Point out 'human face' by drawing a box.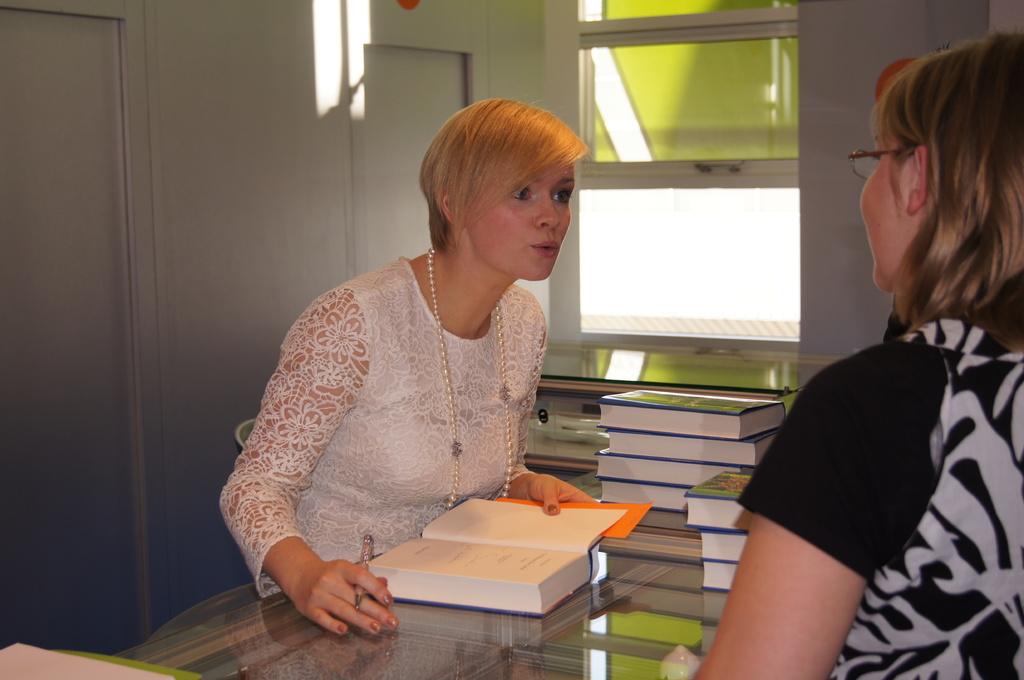
858/120/913/282.
